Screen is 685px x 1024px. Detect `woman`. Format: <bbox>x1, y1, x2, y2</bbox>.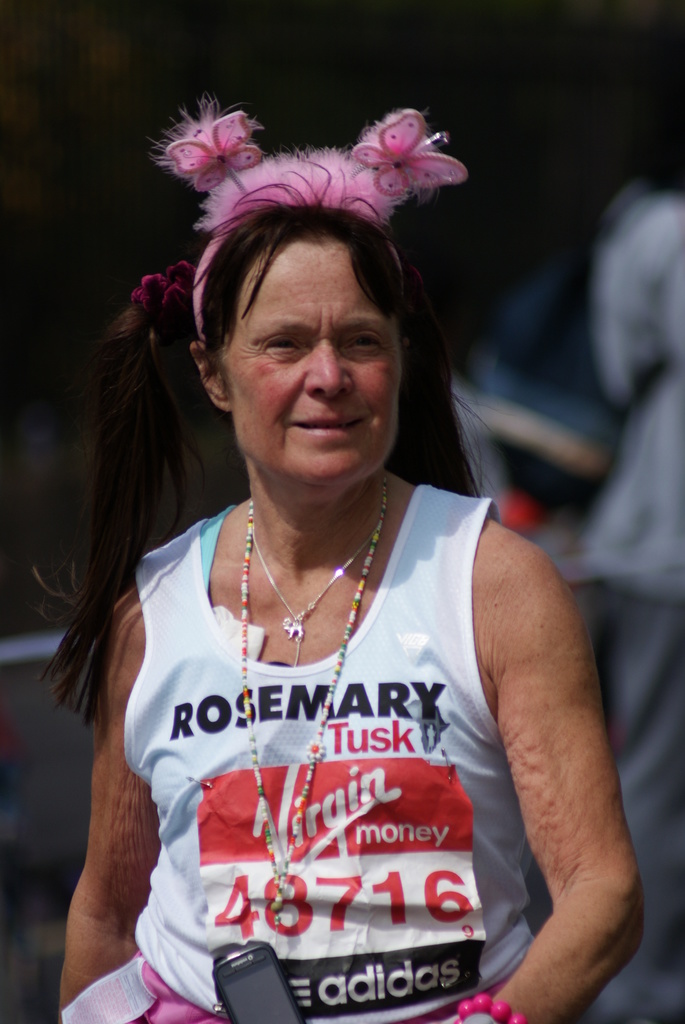
<bbox>28, 112, 631, 1006</bbox>.
